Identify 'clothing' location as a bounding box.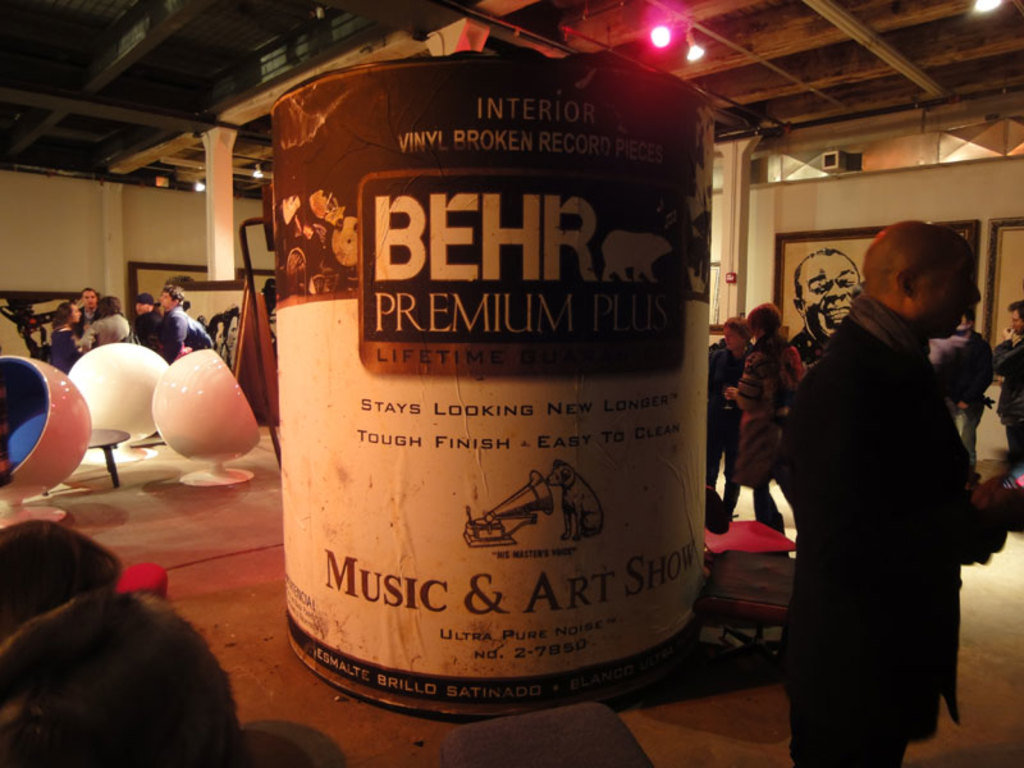
locate(136, 307, 155, 344).
